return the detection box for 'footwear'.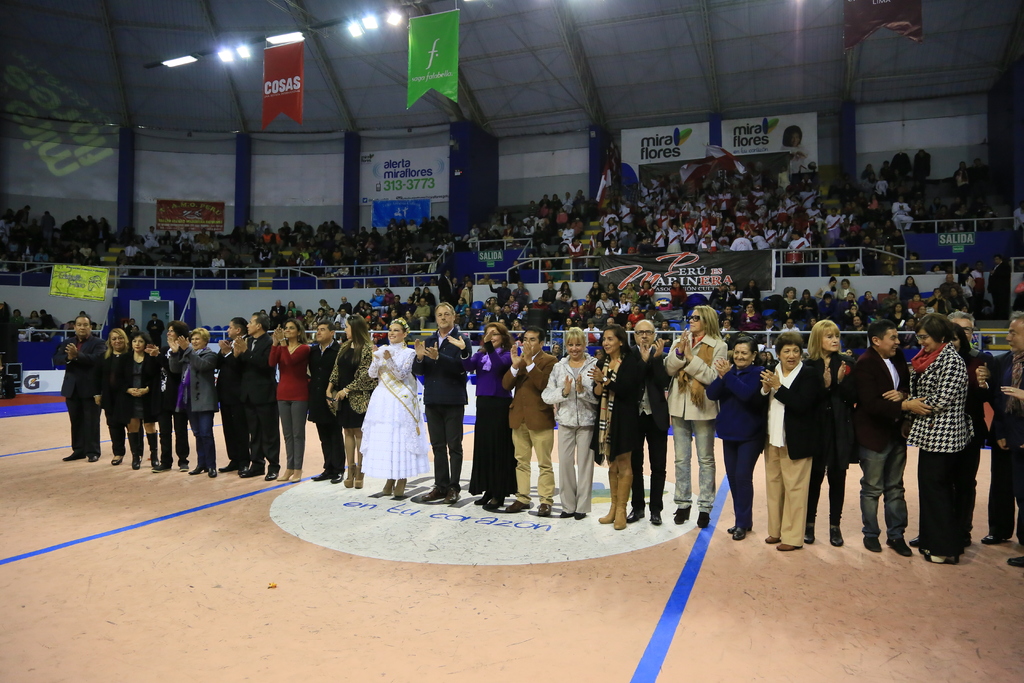
region(762, 532, 783, 542).
